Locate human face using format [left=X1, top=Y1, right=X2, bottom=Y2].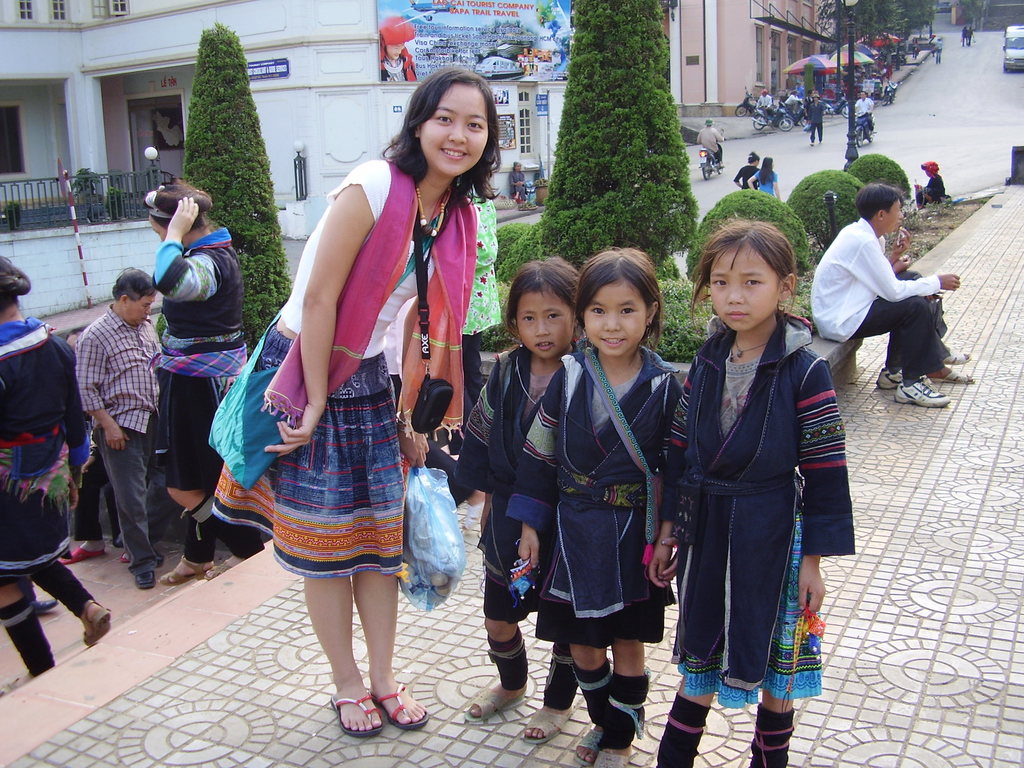
[left=147, top=216, right=166, bottom=241].
